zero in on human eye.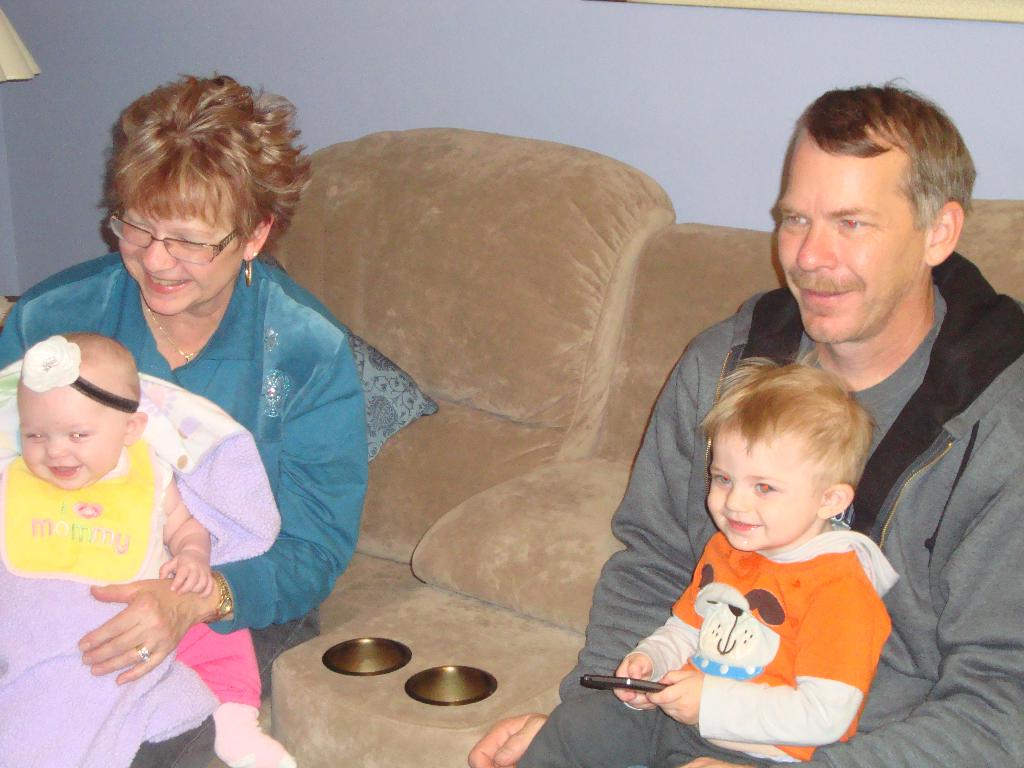
Zeroed in: region(831, 212, 870, 236).
